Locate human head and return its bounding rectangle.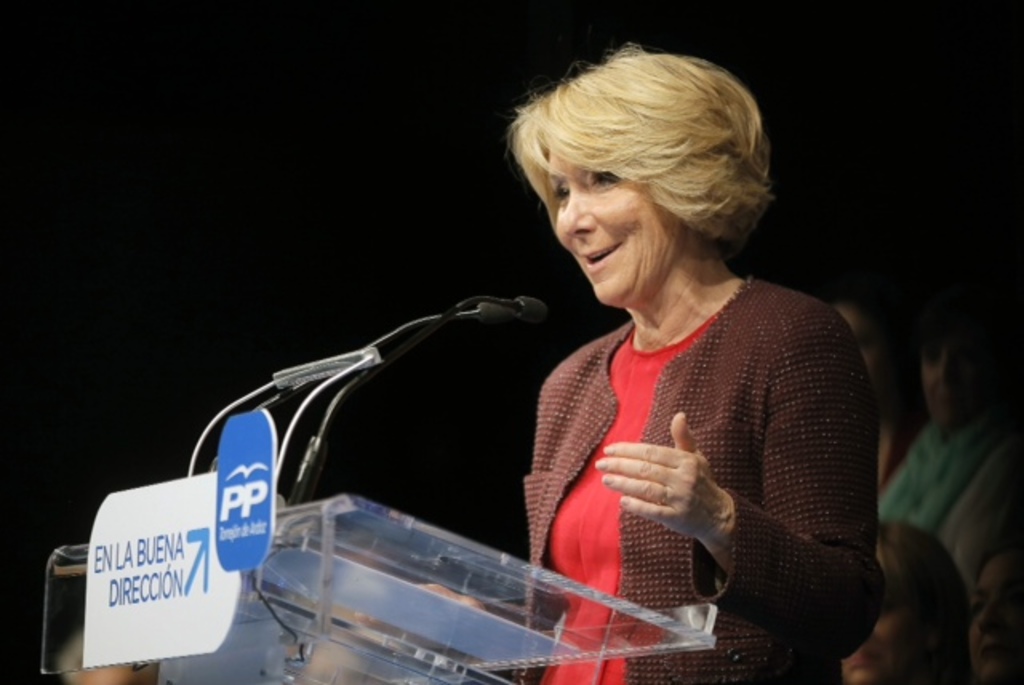
pyautogui.locateOnScreen(514, 50, 808, 310).
